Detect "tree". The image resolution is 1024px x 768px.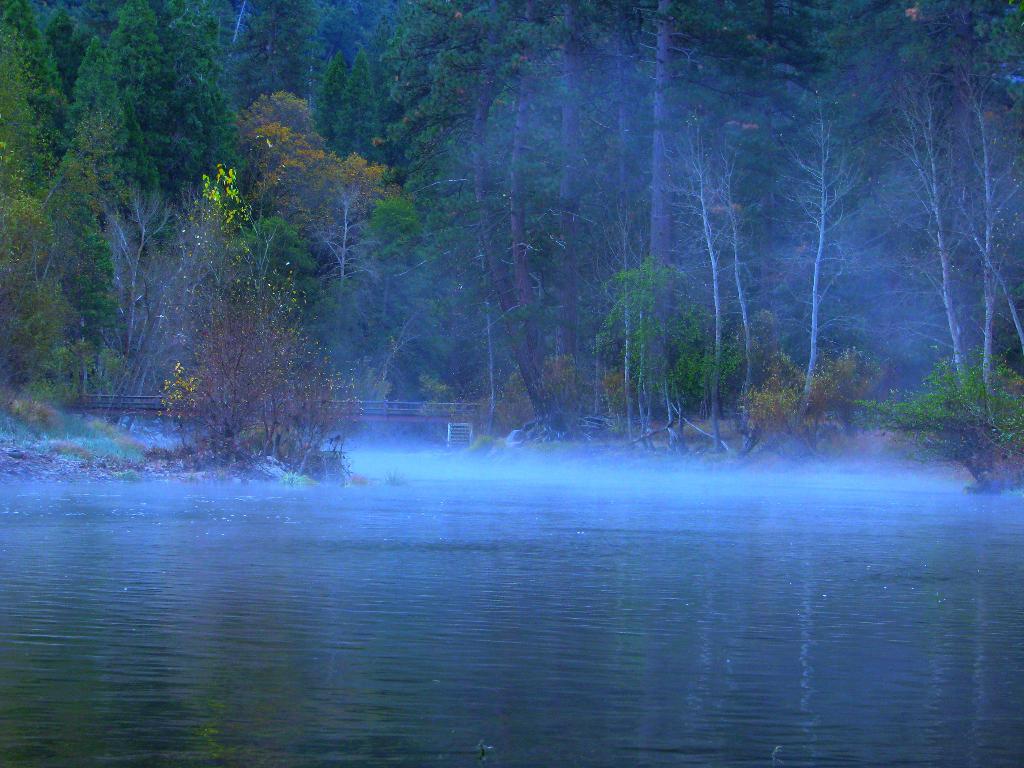
{"left": 337, "top": 35, "right": 389, "bottom": 181}.
